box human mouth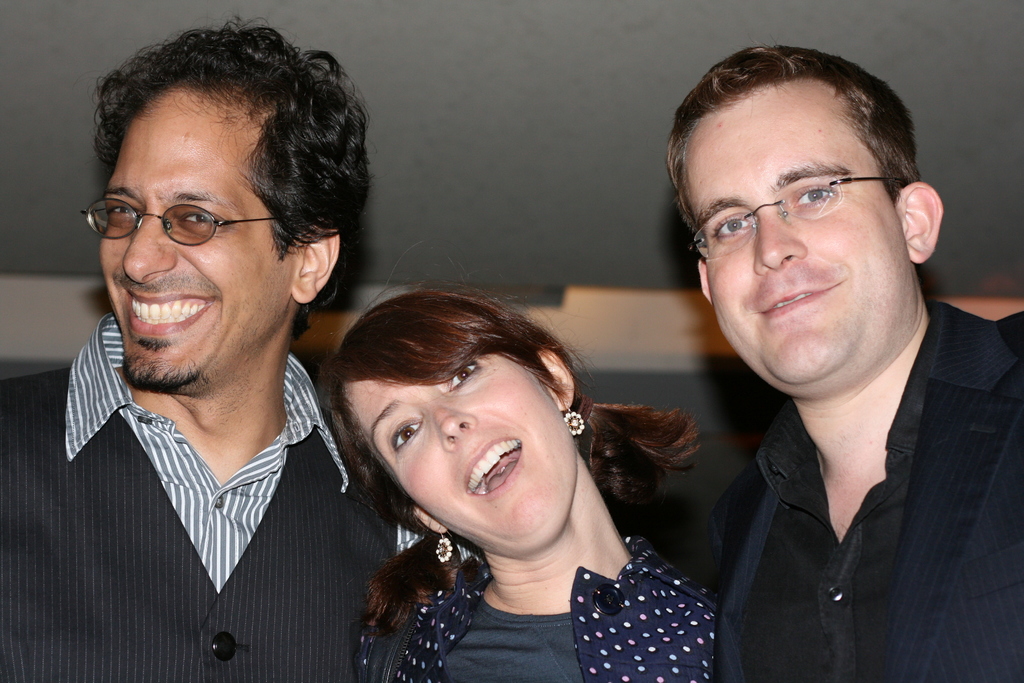
x1=121, y1=286, x2=217, y2=343
